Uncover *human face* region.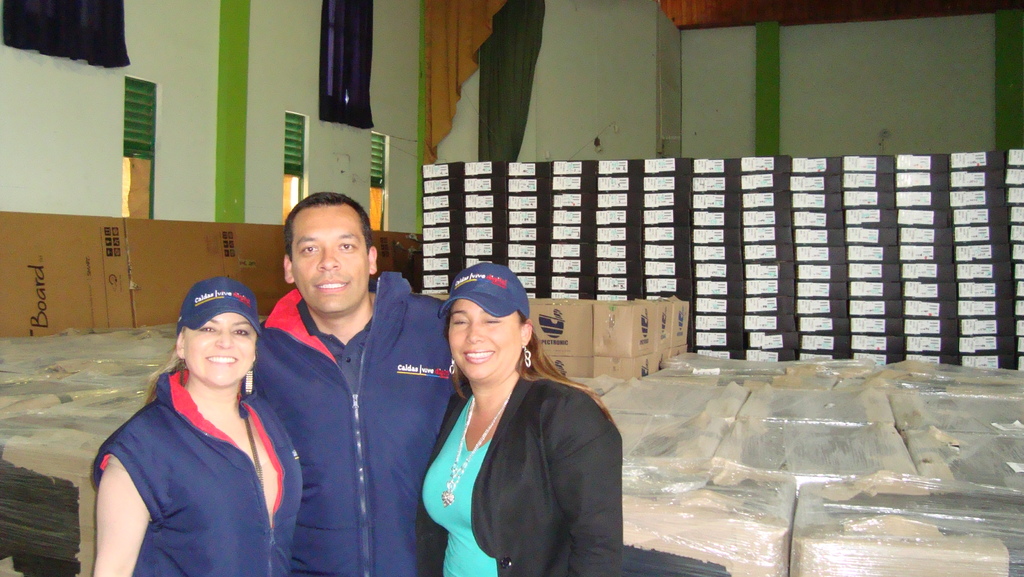
Uncovered: <region>449, 299, 518, 379</region>.
